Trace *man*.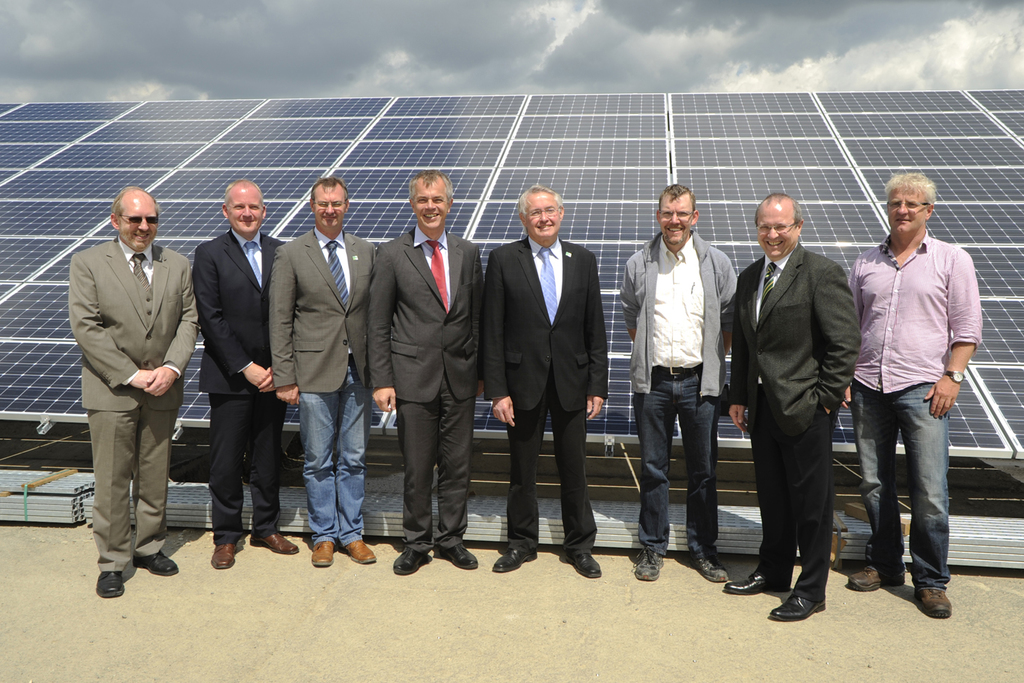
Traced to {"x1": 189, "y1": 178, "x2": 296, "y2": 567}.
